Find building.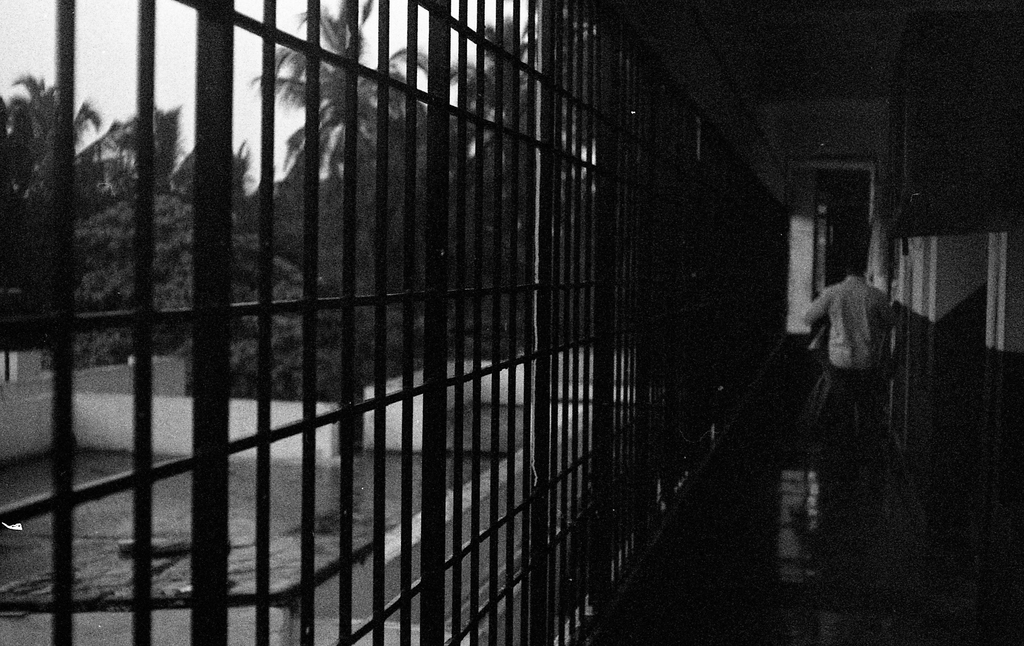
crop(0, 1, 1023, 645).
